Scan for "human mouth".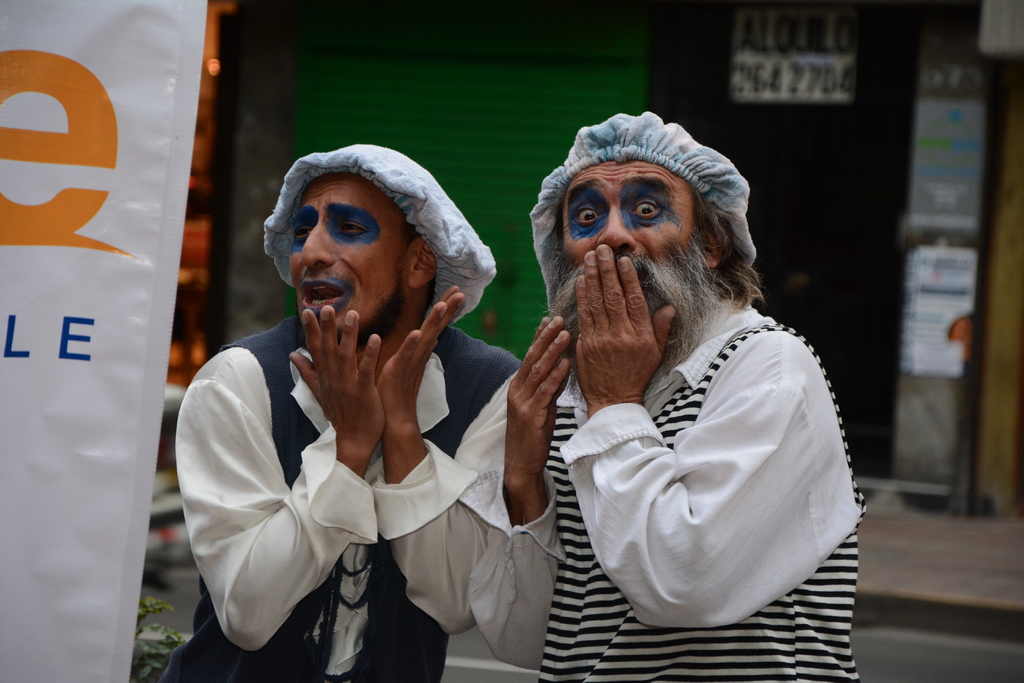
Scan result: box=[572, 253, 650, 309].
